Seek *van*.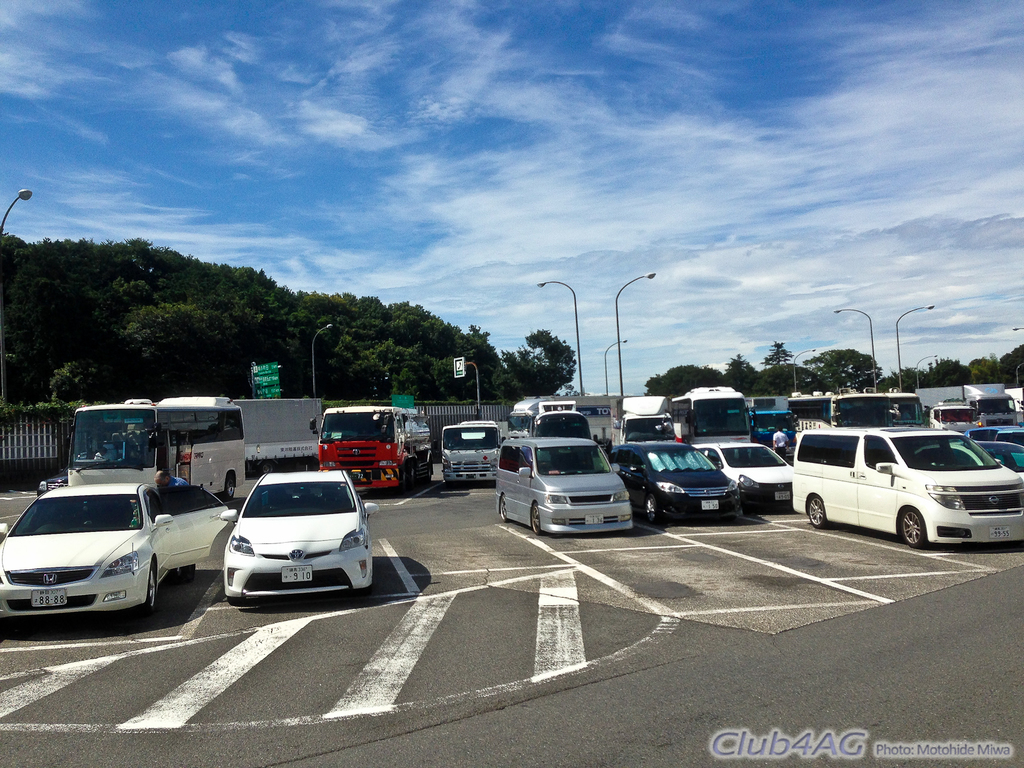
789:424:1023:552.
